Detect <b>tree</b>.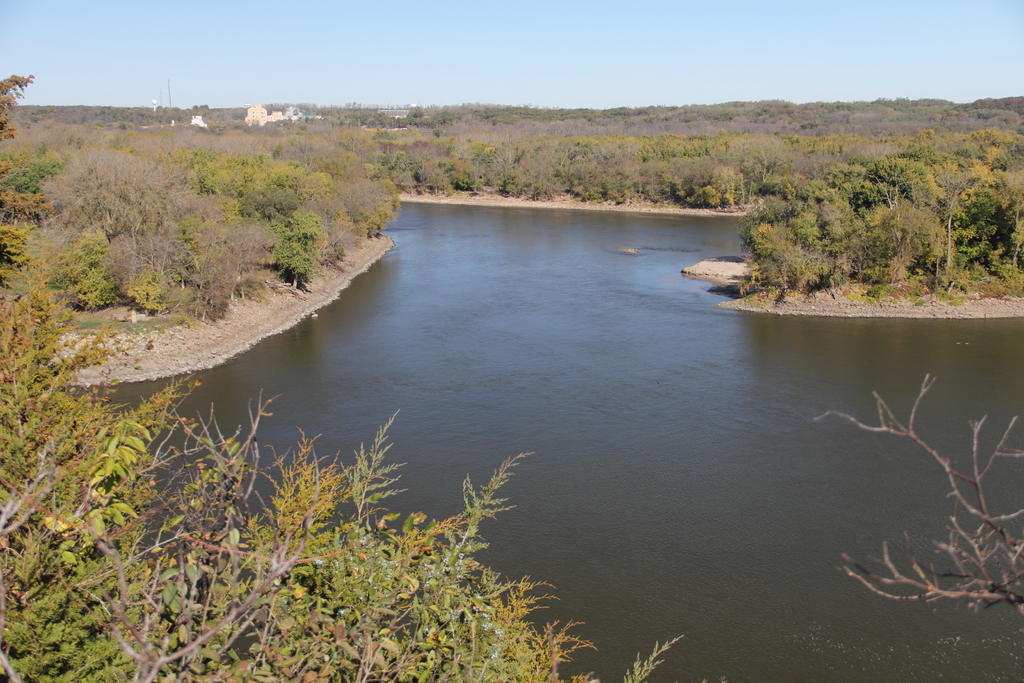
Detected at bbox(266, 211, 323, 288).
